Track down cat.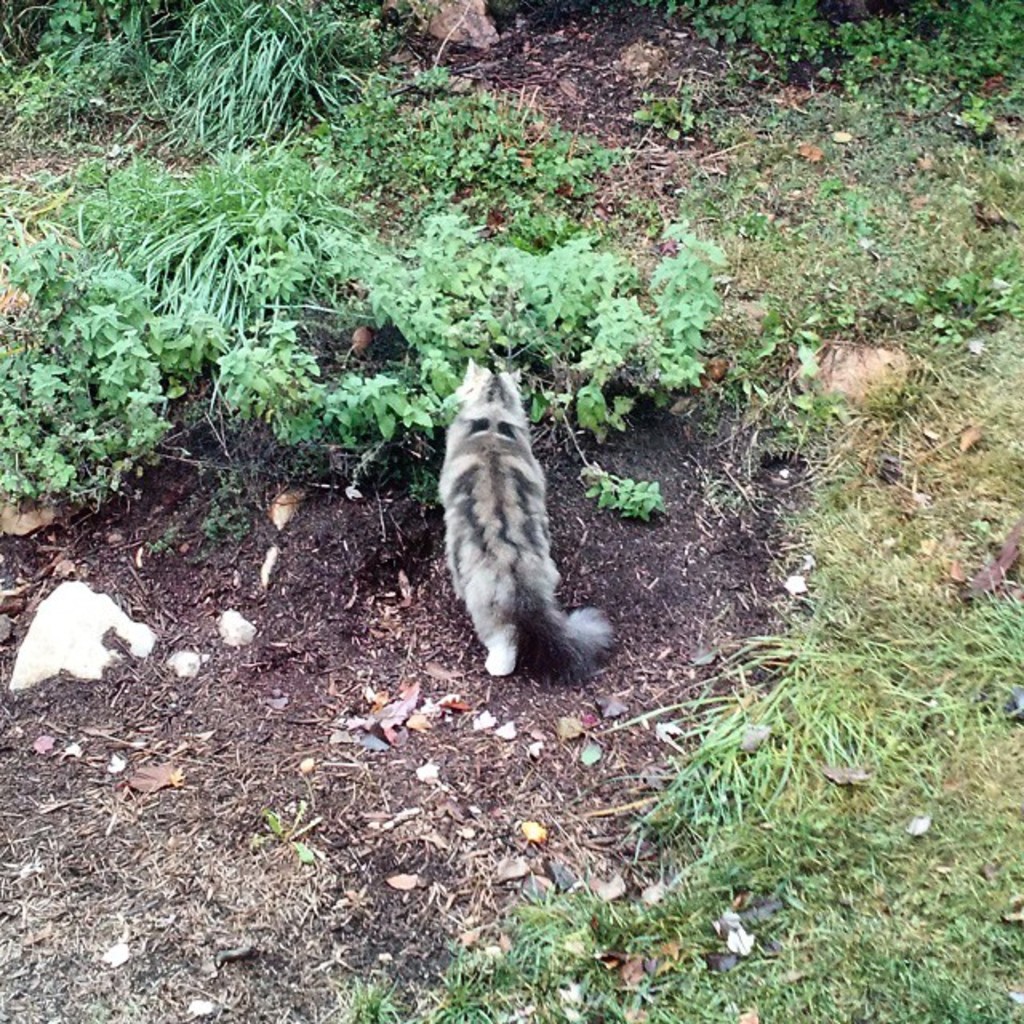
Tracked to x1=430, y1=354, x2=618, y2=699.
